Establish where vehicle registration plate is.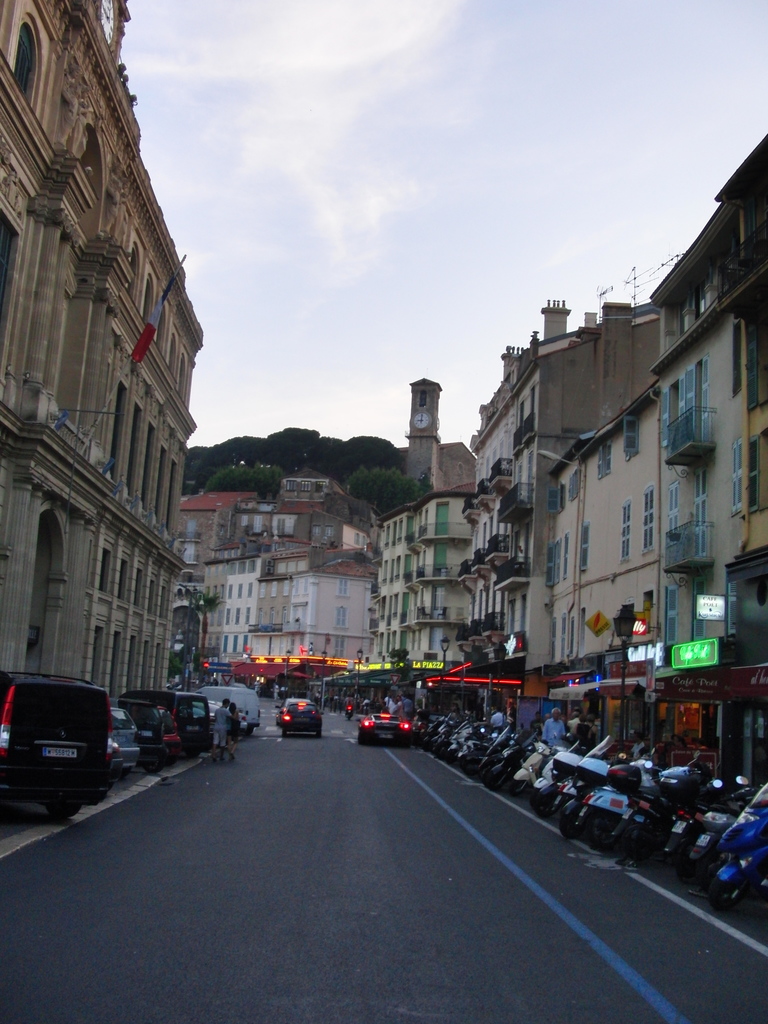
Established at BBox(48, 746, 81, 762).
